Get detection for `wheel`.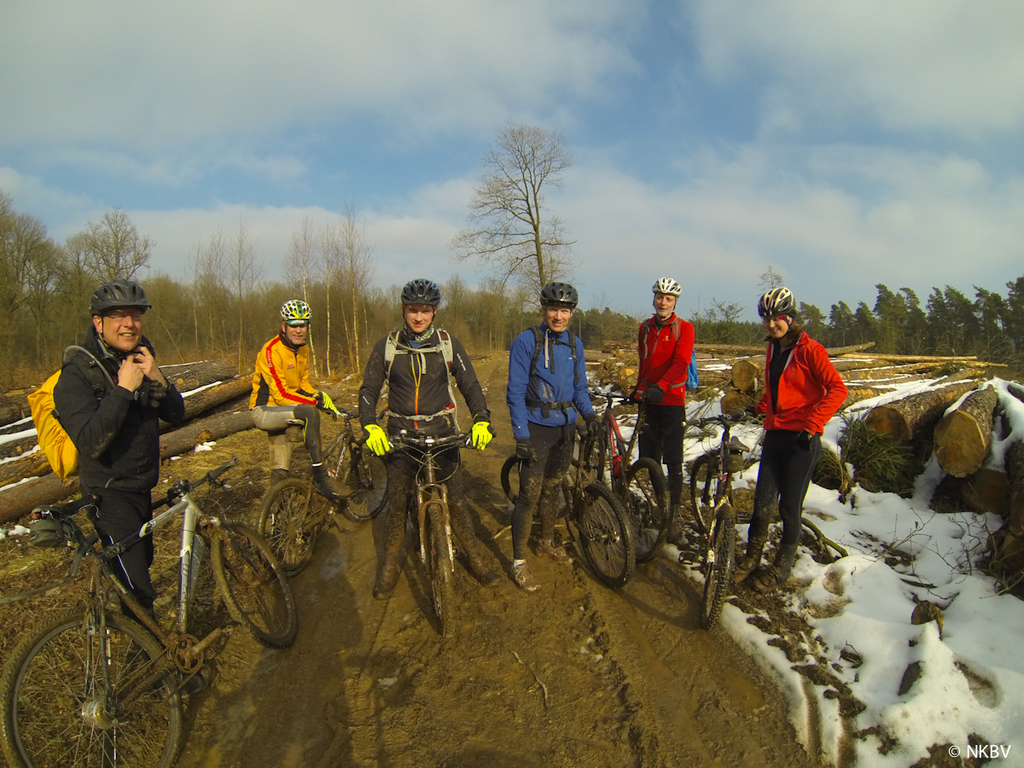
Detection: l=428, t=504, r=452, b=637.
